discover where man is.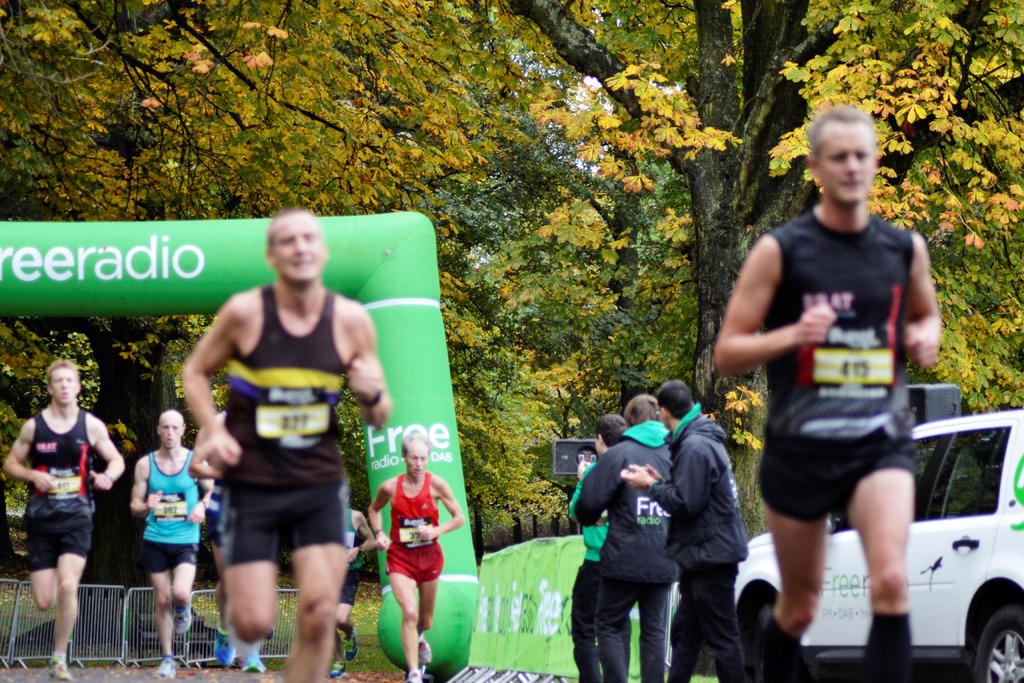
Discovered at [8, 359, 127, 677].
